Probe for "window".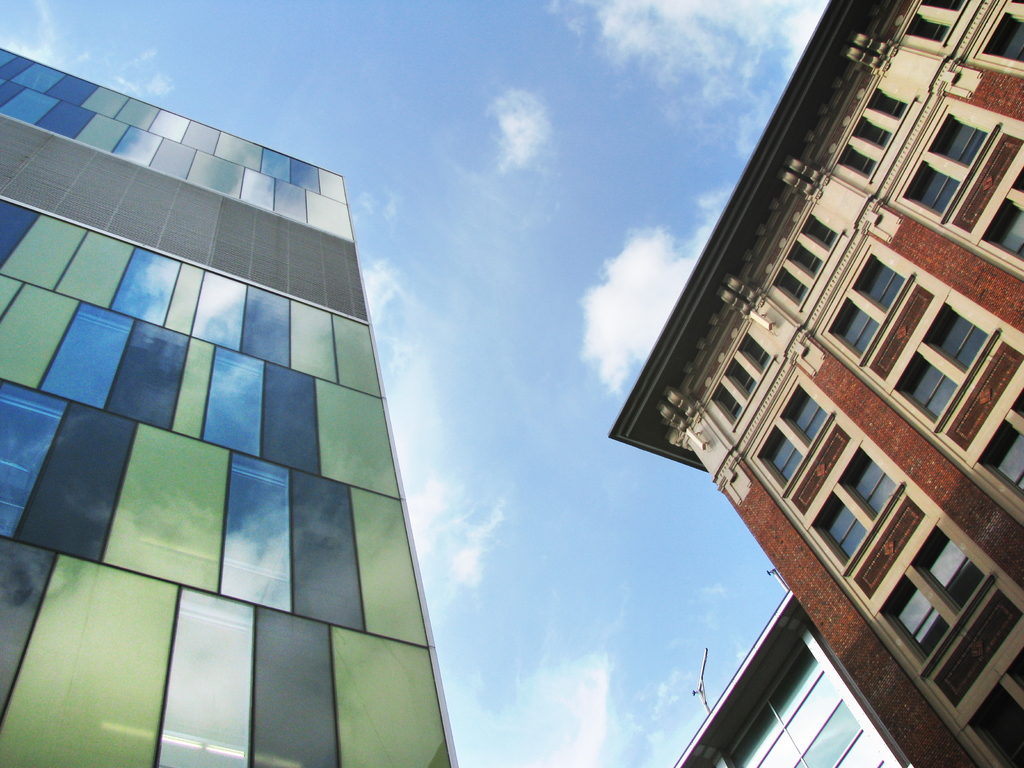
Probe result: box=[801, 218, 834, 259].
